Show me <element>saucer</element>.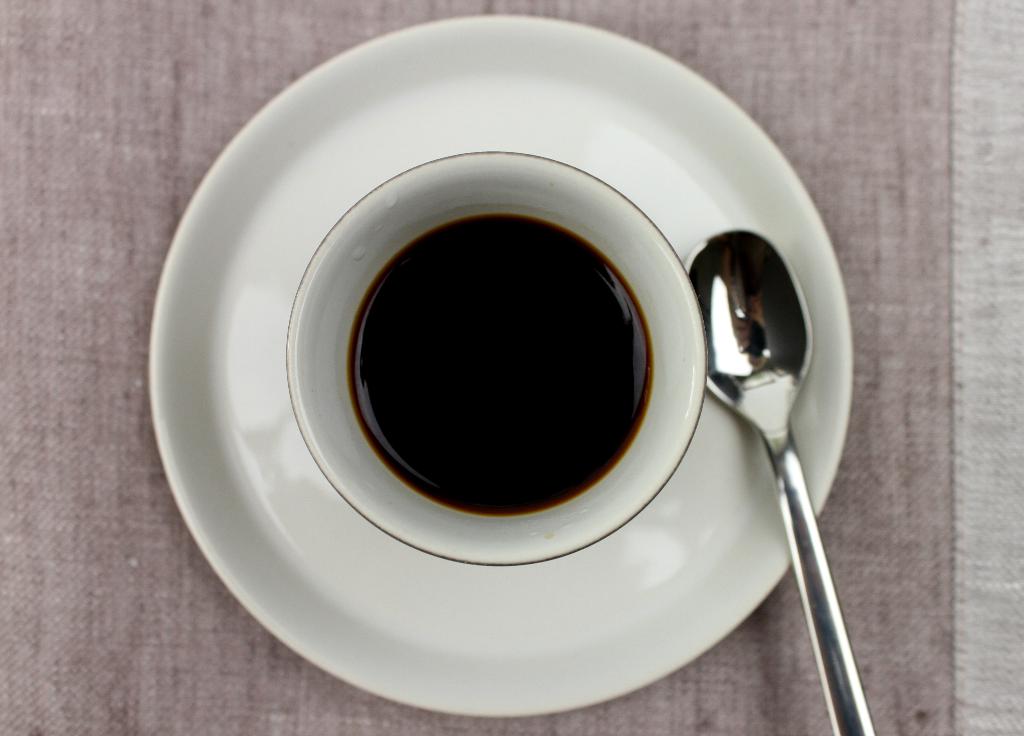
<element>saucer</element> is here: detection(148, 16, 853, 717).
